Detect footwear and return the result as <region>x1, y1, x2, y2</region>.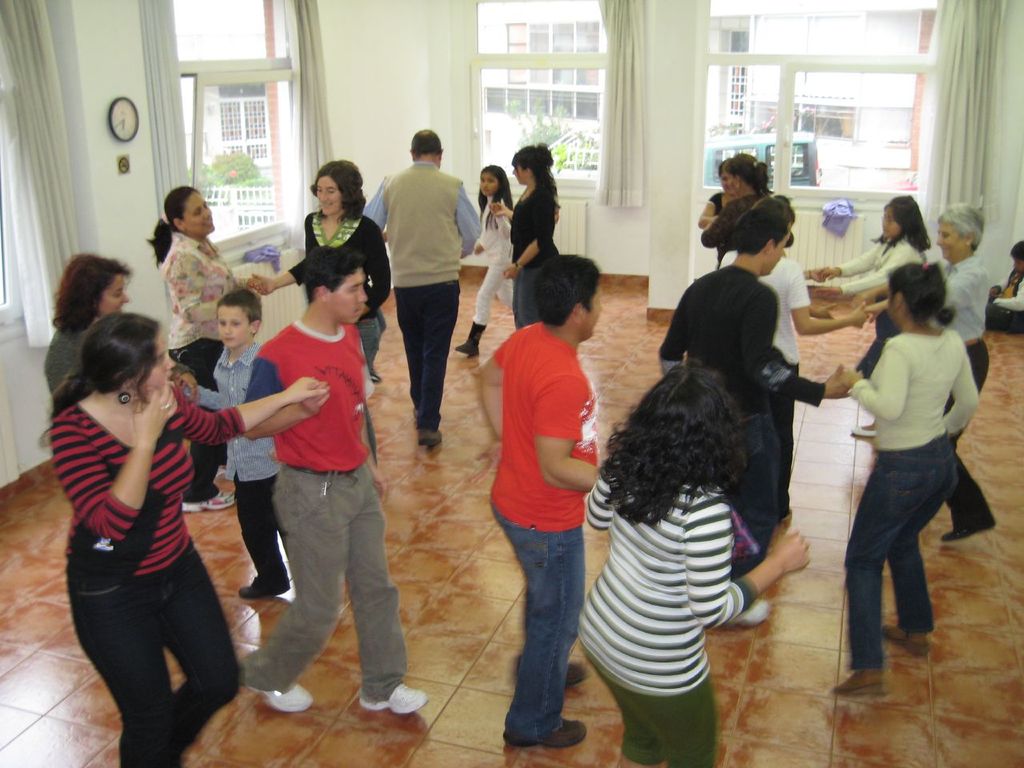
<region>742, 596, 768, 622</region>.
